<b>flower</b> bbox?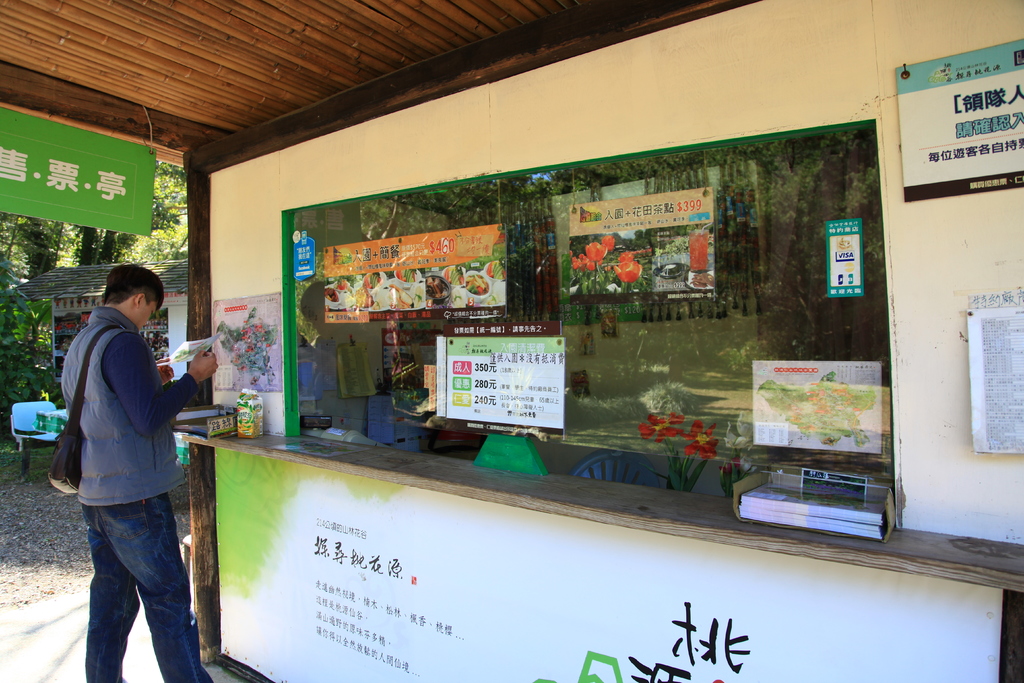
678:421:721:460
